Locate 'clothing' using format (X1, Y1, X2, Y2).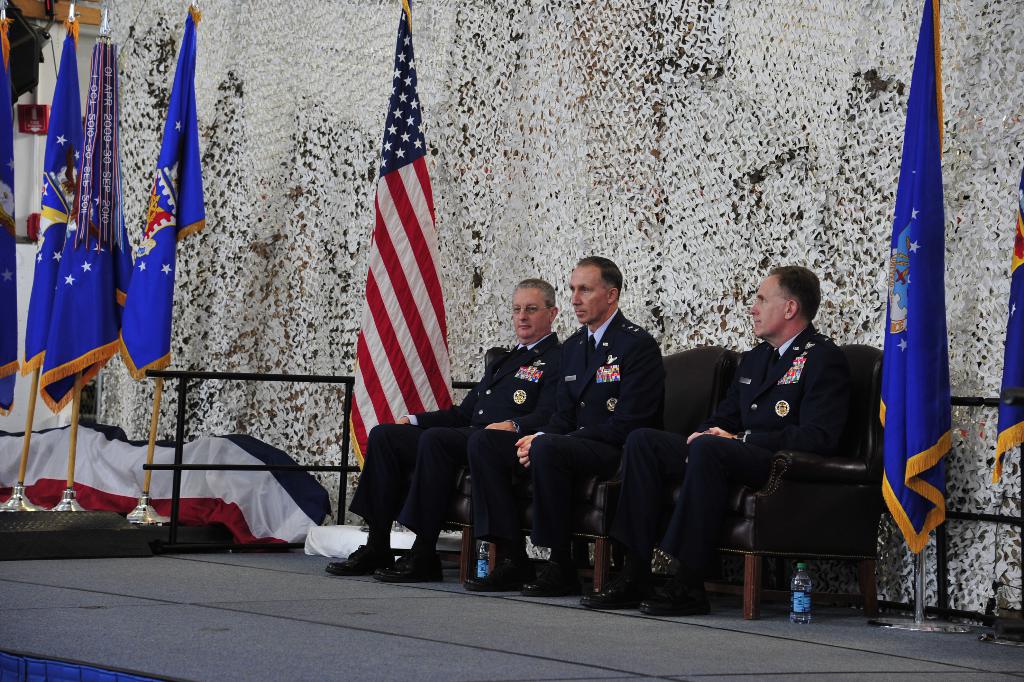
(470, 307, 664, 560).
